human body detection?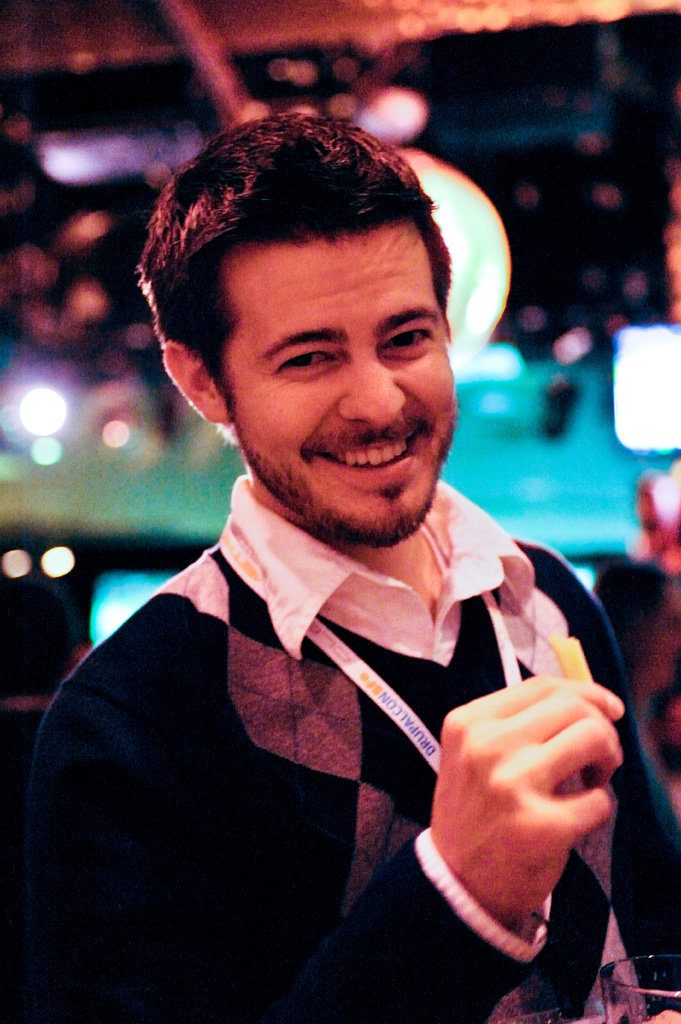
<box>46,193,611,1023</box>
